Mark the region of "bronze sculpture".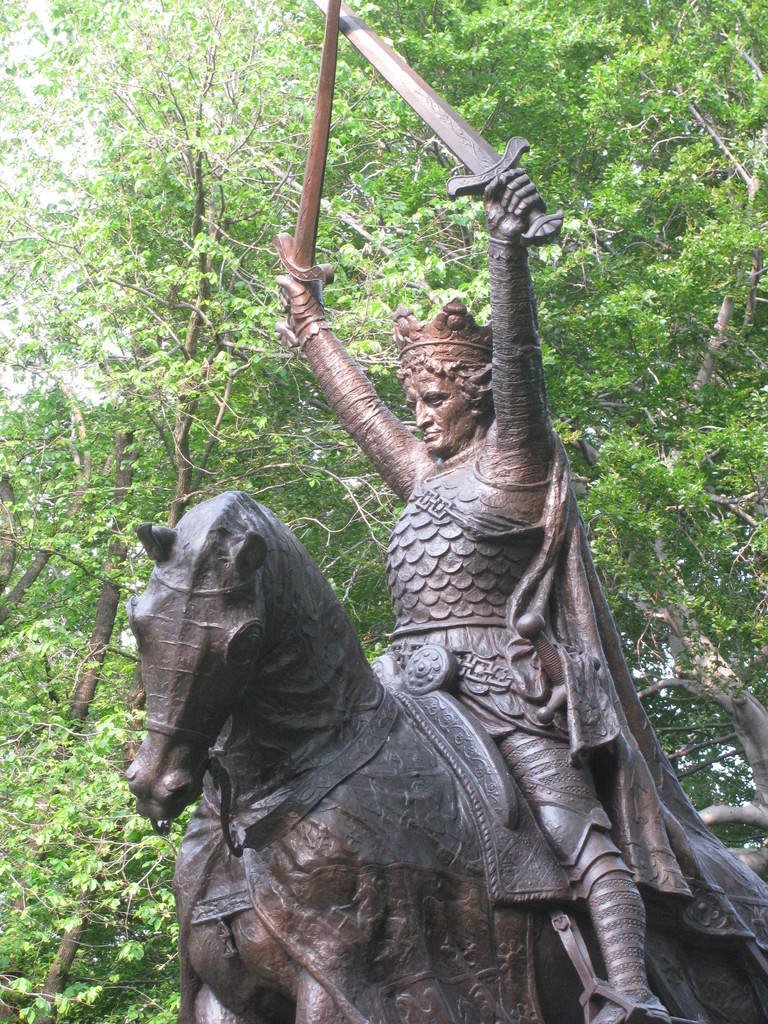
Region: 167,31,736,1023.
